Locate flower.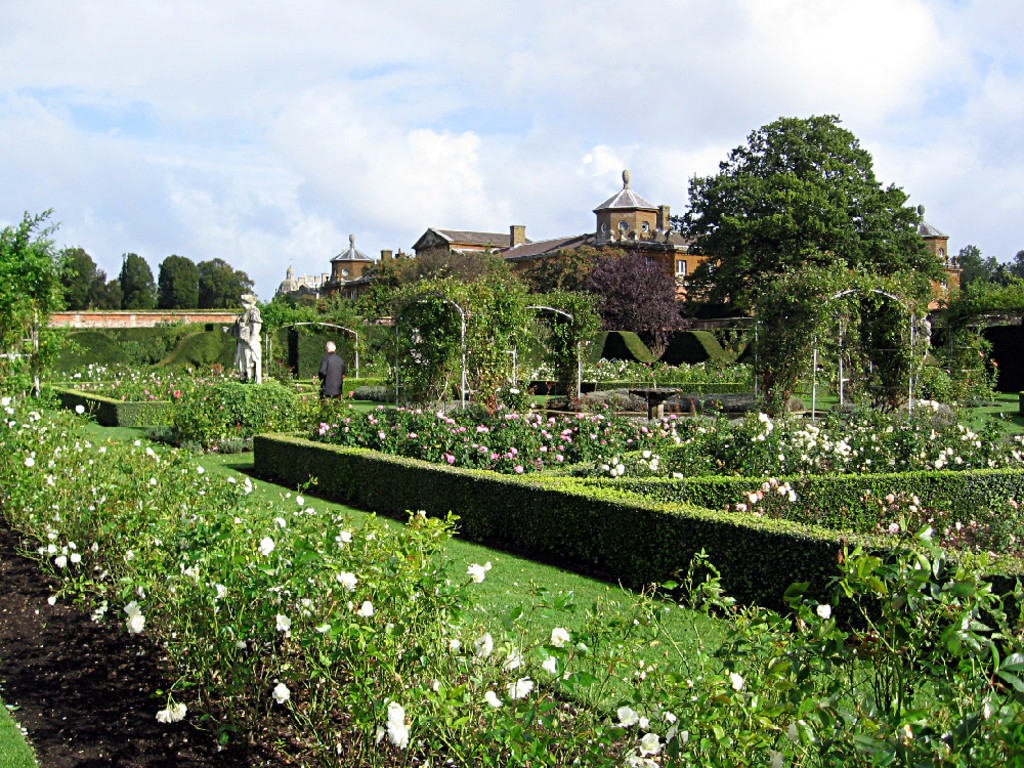
Bounding box: select_region(383, 699, 410, 745).
